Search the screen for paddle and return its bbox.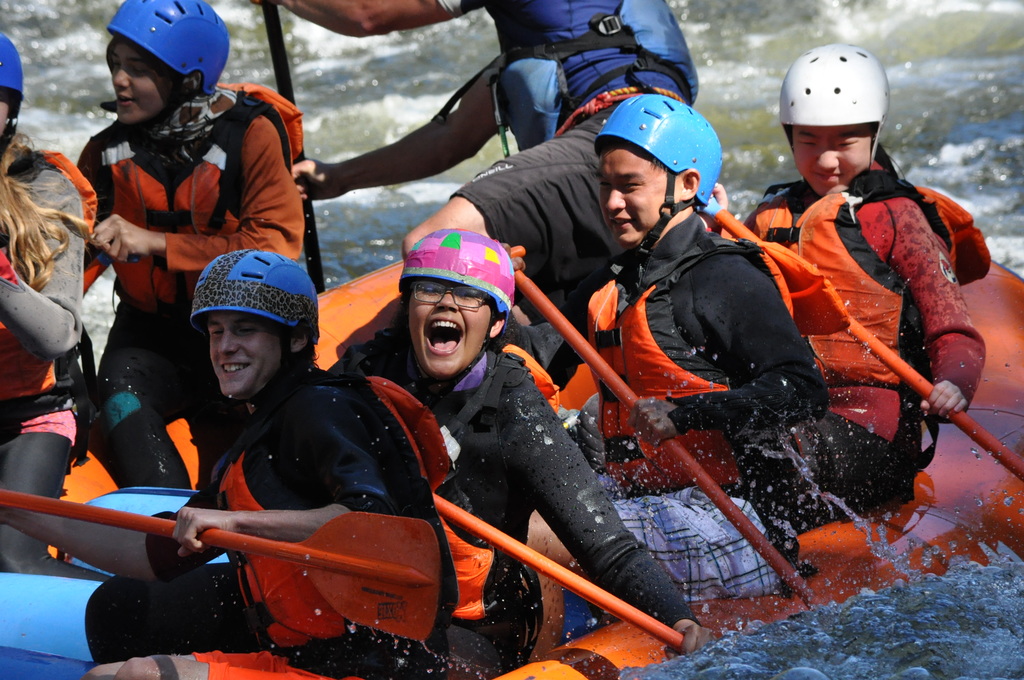
Found: locate(702, 200, 1023, 485).
